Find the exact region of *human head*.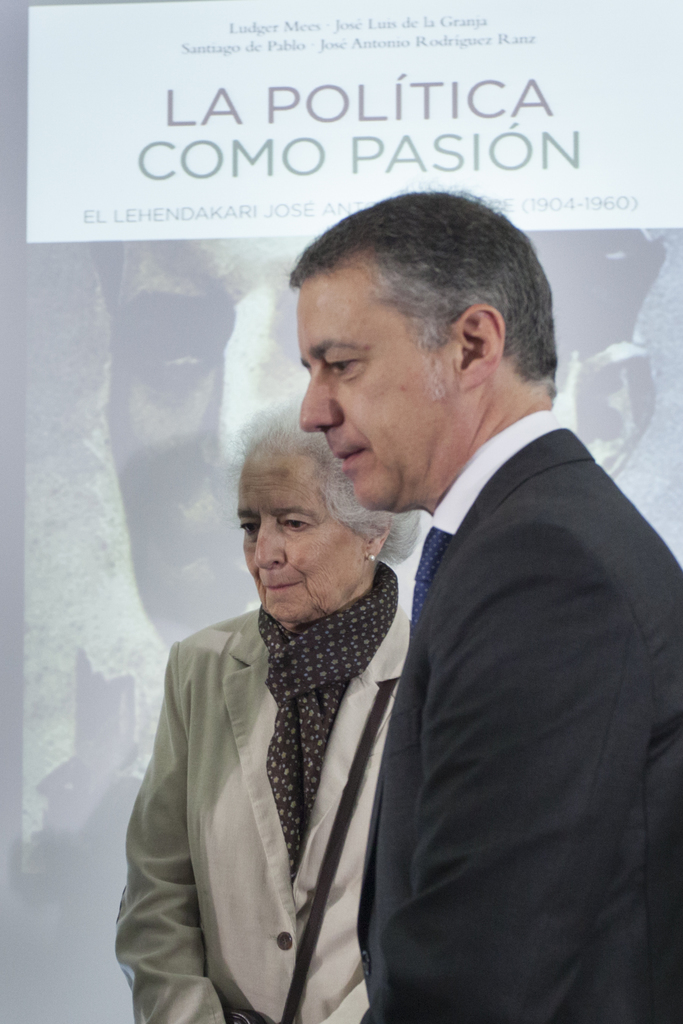
Exact region: {"x1": 231, "y1": 387, "x2": 422, "y2": 627}.
